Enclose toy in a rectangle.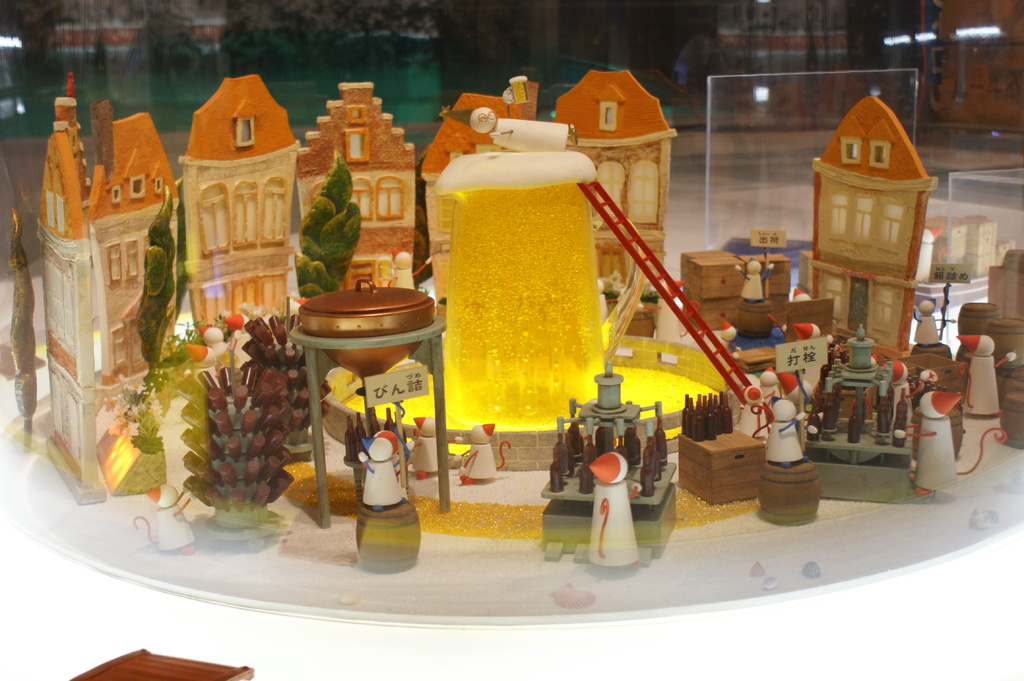
[161,72,302,317].
